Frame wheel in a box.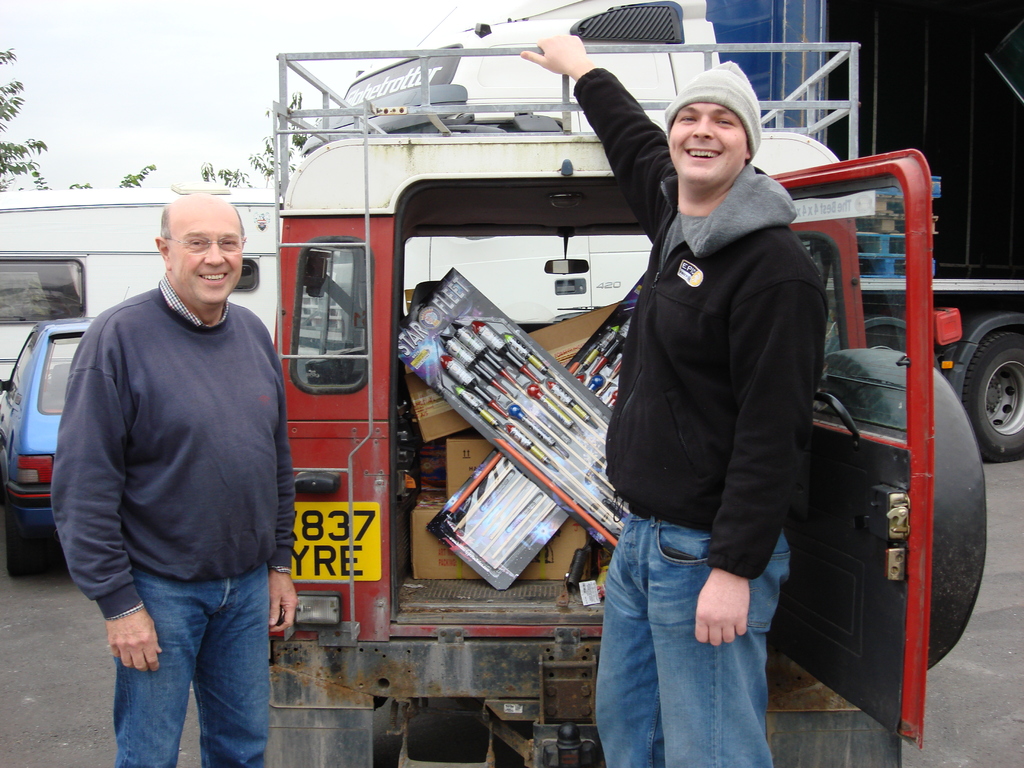
box(943, 337, 1015, 451).
